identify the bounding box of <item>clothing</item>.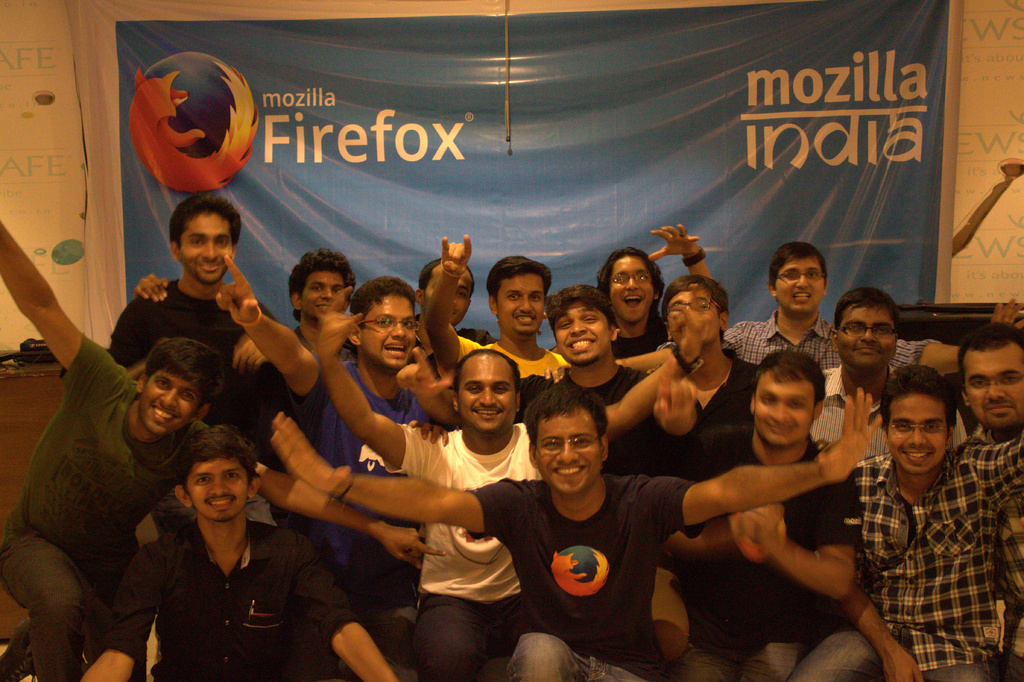
117,521,347,678.
